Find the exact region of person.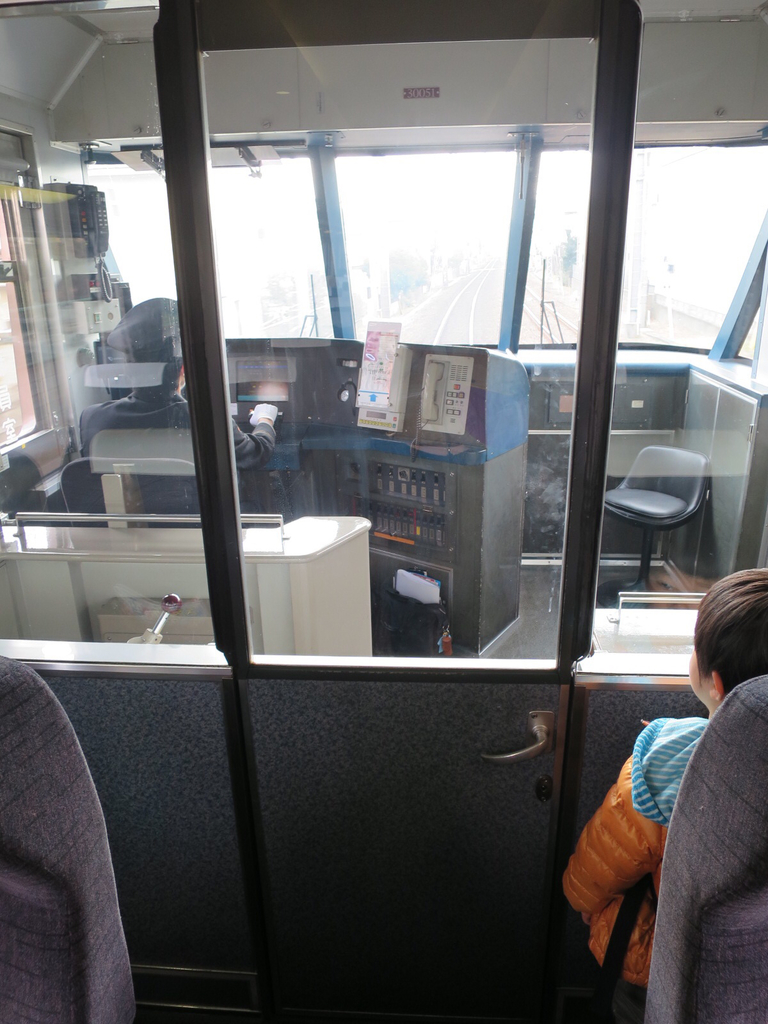
Exact region: box(63, 294, 284, 518).
